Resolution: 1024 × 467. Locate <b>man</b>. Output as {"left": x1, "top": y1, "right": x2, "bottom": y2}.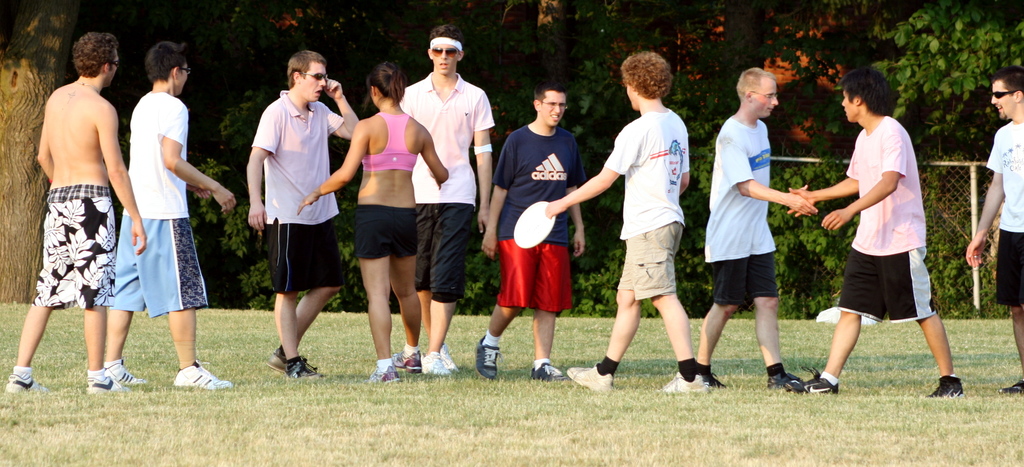
{"left": 542, "top": 47, "right": 717, "bottom": 397}.
